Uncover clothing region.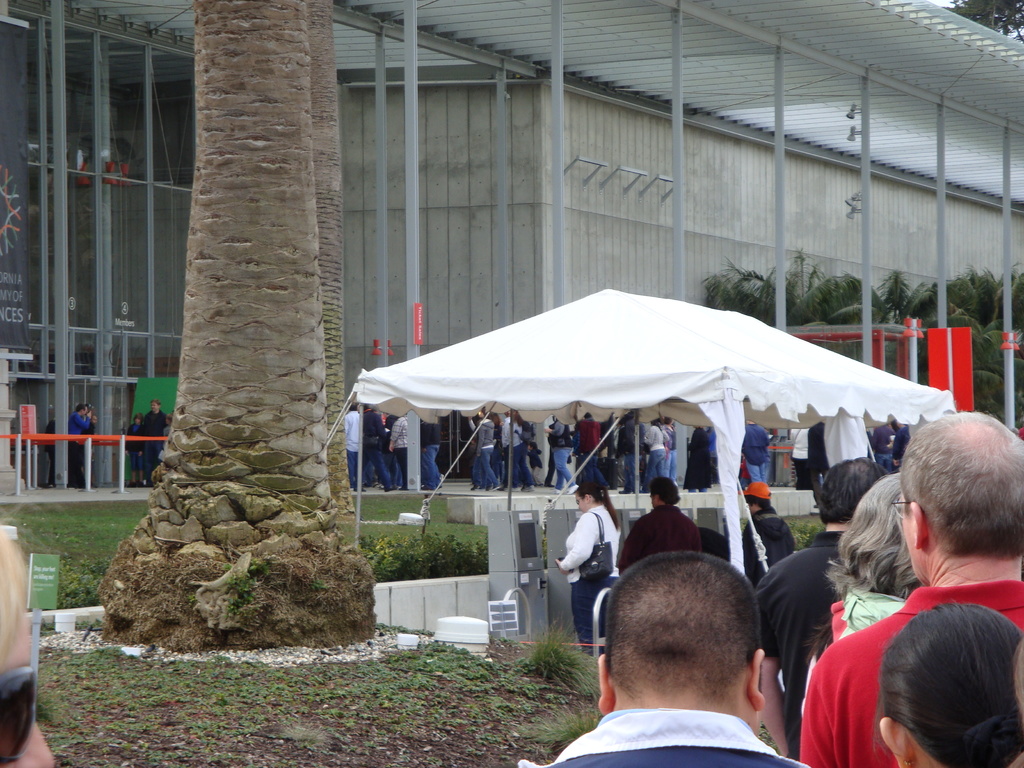
Uncovered: BBox(740, 424, 772, 481).
